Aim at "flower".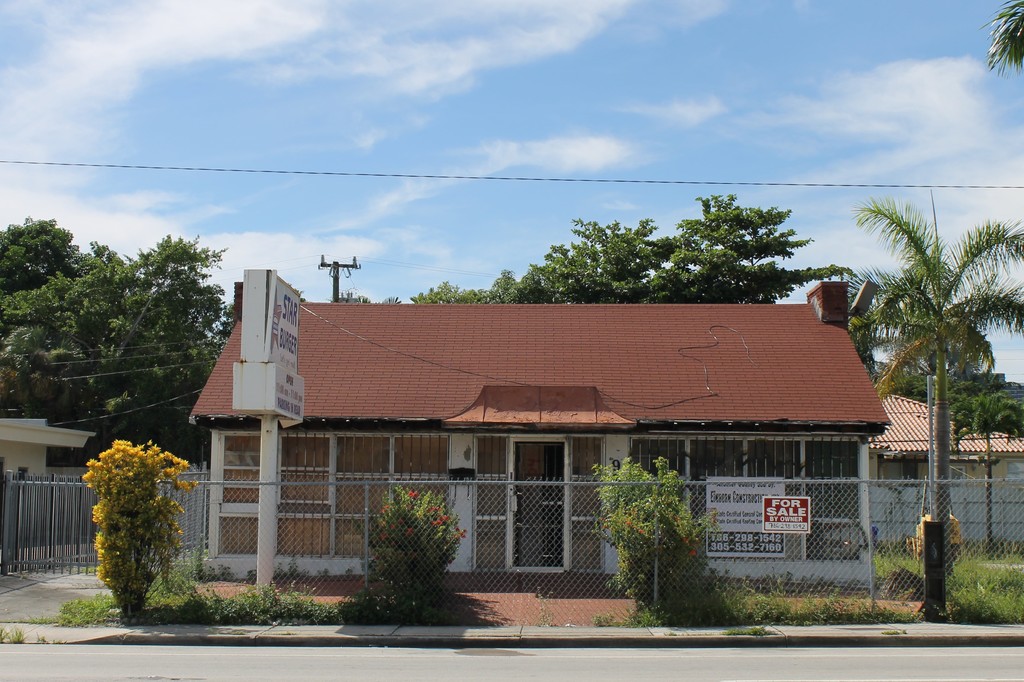
Aimed at 409:491:417:499.
